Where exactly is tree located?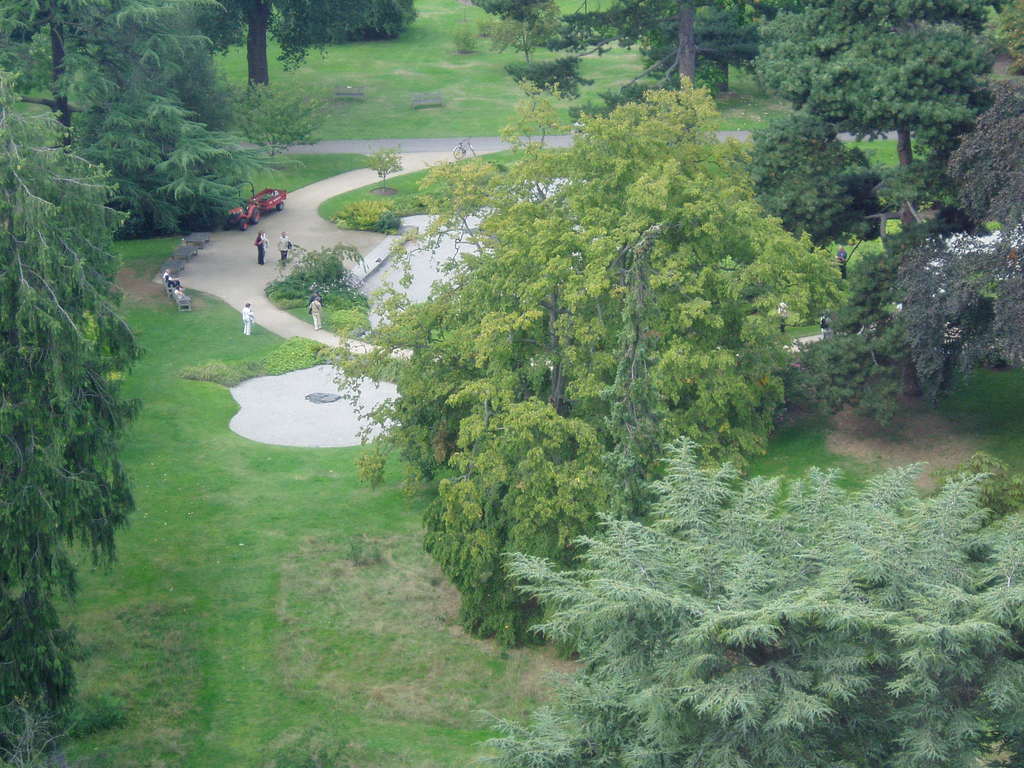
Its bounding box is BBox(534, 0, 778, 158).
